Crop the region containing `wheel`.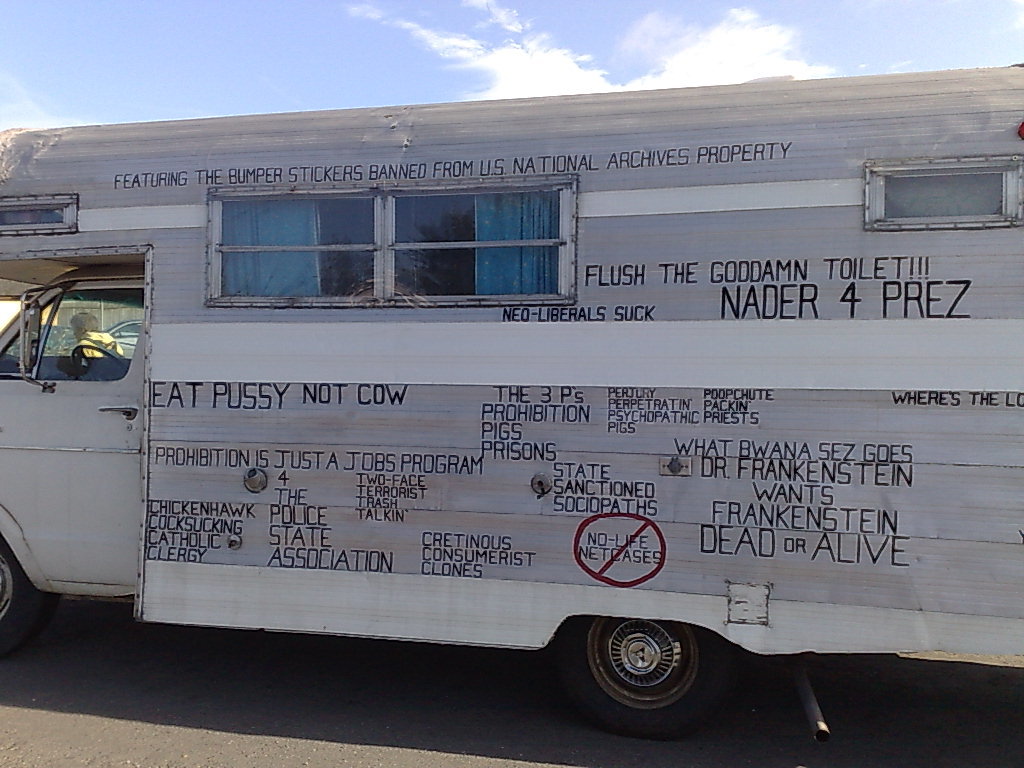
Crop region: bbox(0, 544, 63, 658).
